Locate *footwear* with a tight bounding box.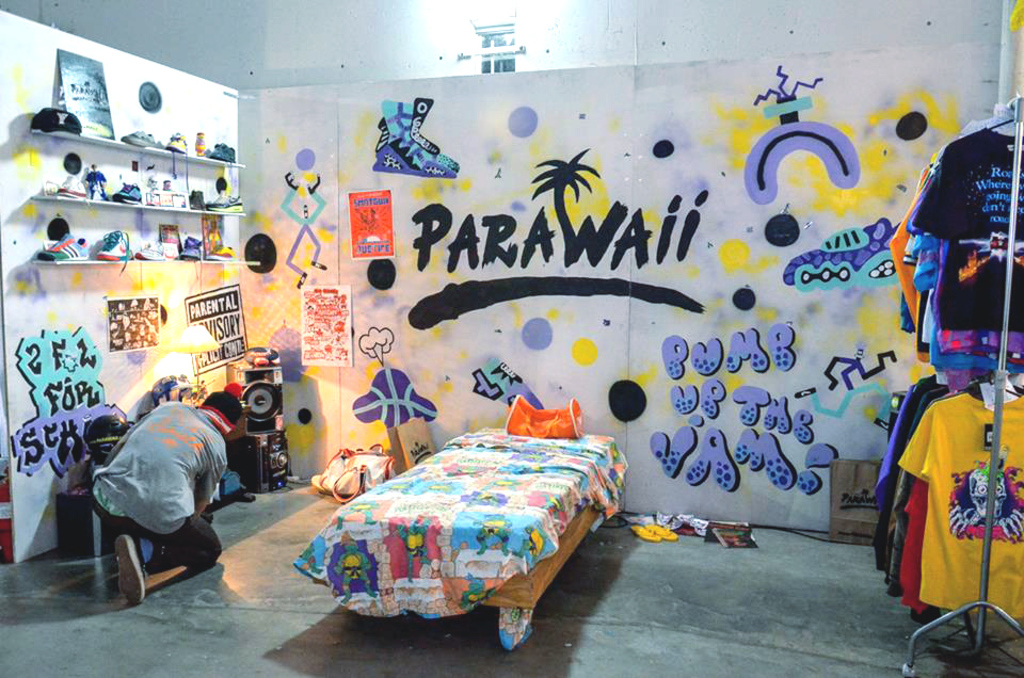
bbox(116, 536, 145, 603).
